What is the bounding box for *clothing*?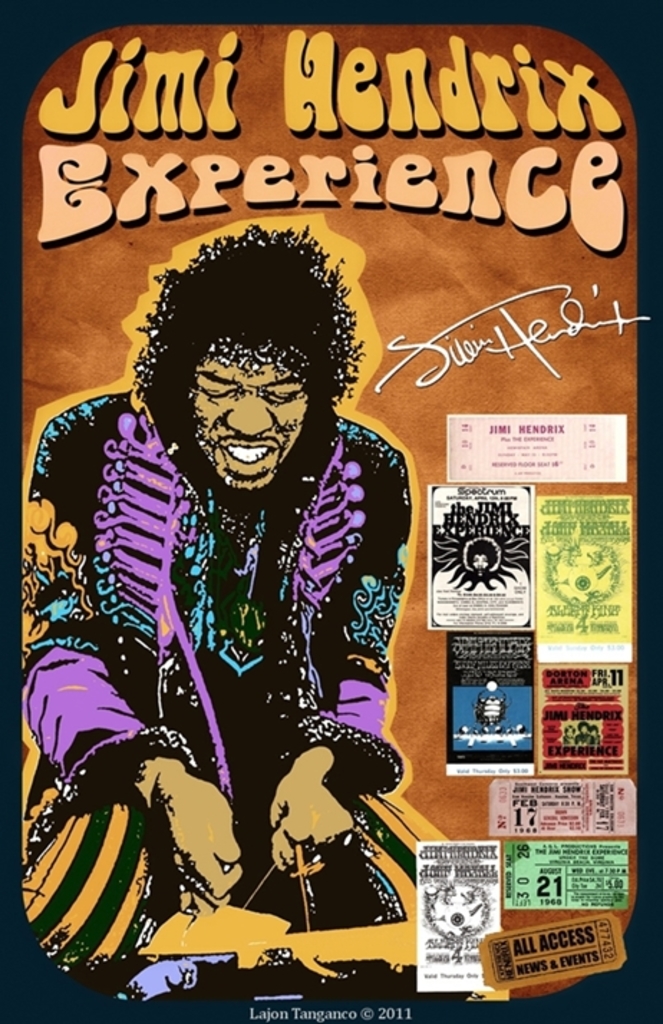
{"x1": 19, "y1": 392, "x2": 455, "y2": 977}.
